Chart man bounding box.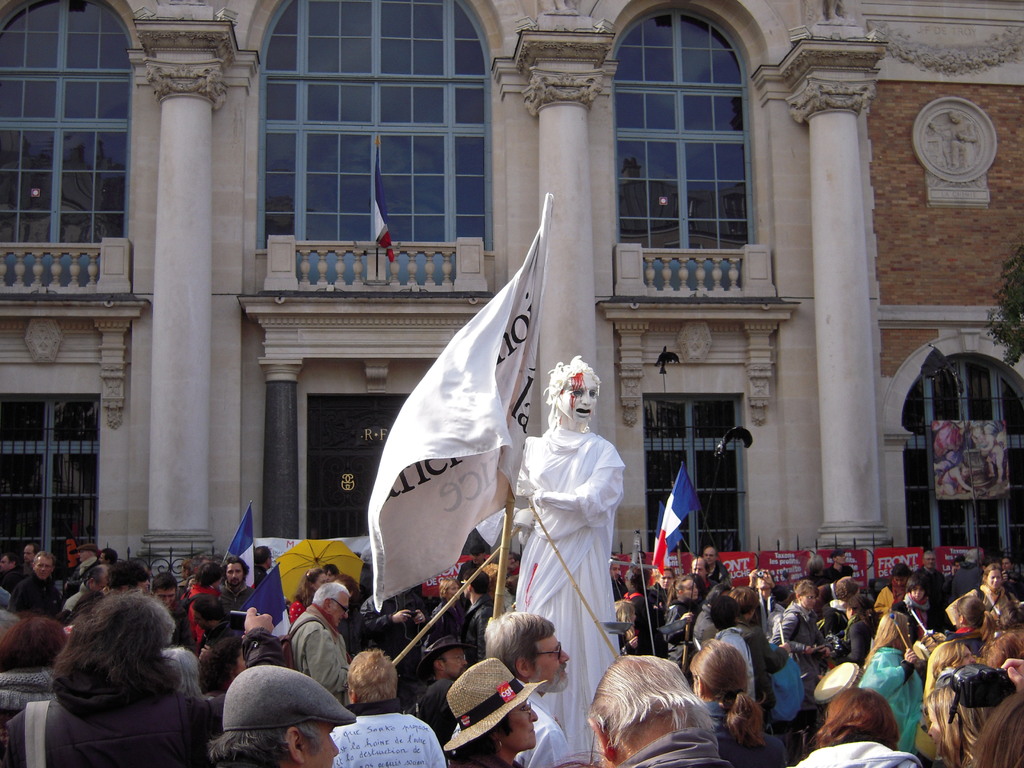
Charted: [left=206, top=664, right=355, bottom=767].
